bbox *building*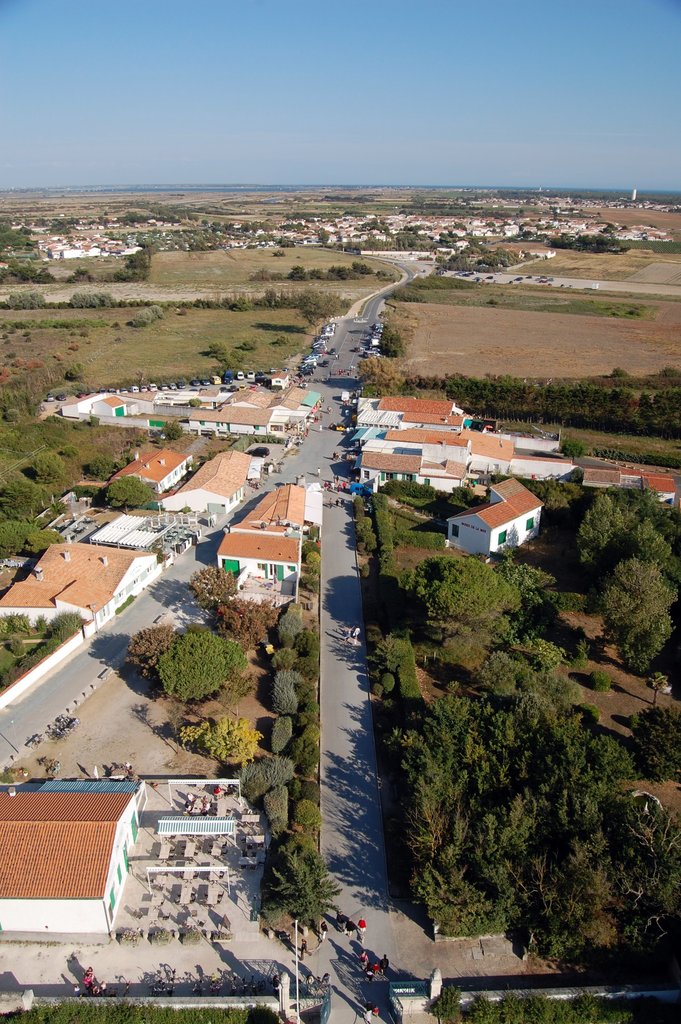
box=[341, 391, 680, 557]
